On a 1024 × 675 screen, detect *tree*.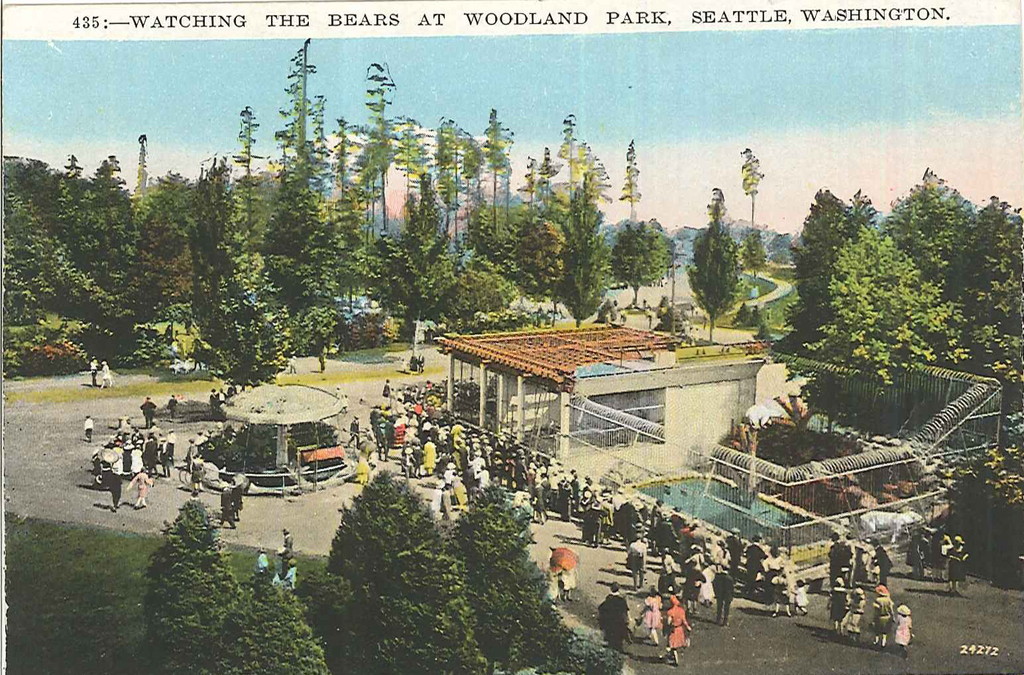
425, 116, 514, 322.
